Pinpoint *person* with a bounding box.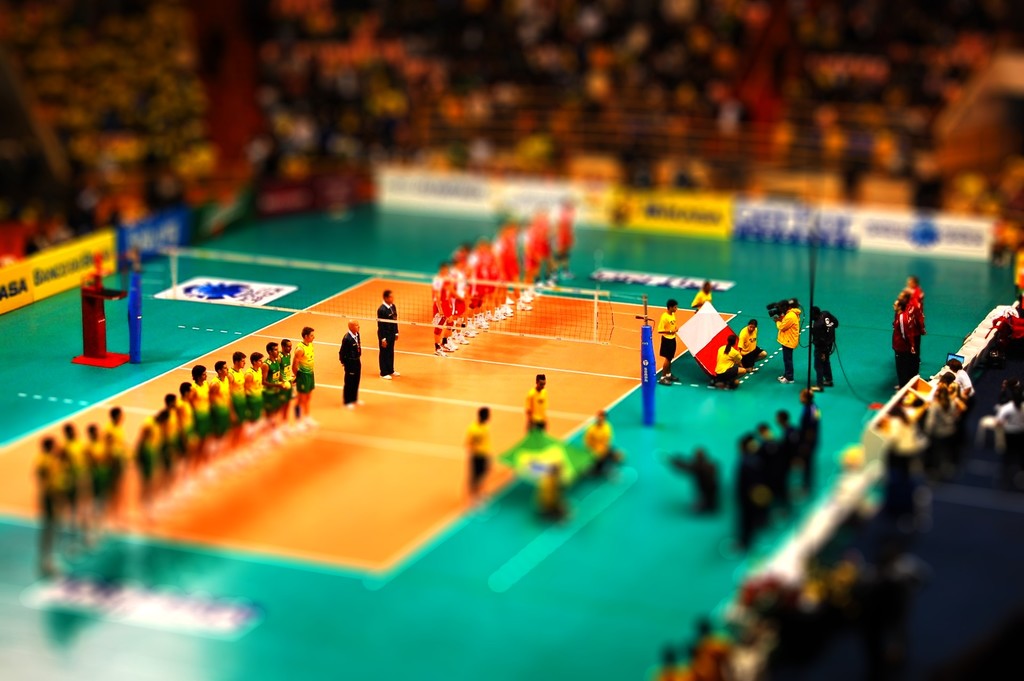
bbox(691, 281, 711, 313).
